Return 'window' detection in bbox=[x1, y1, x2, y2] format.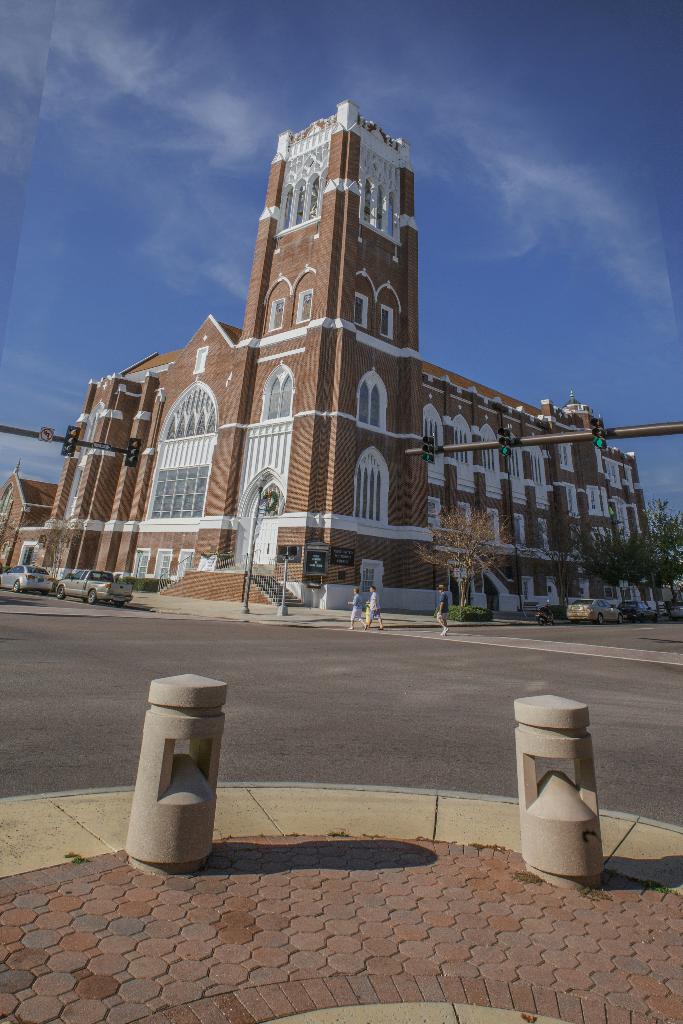
bbox=[275, 160, 331, 230].
